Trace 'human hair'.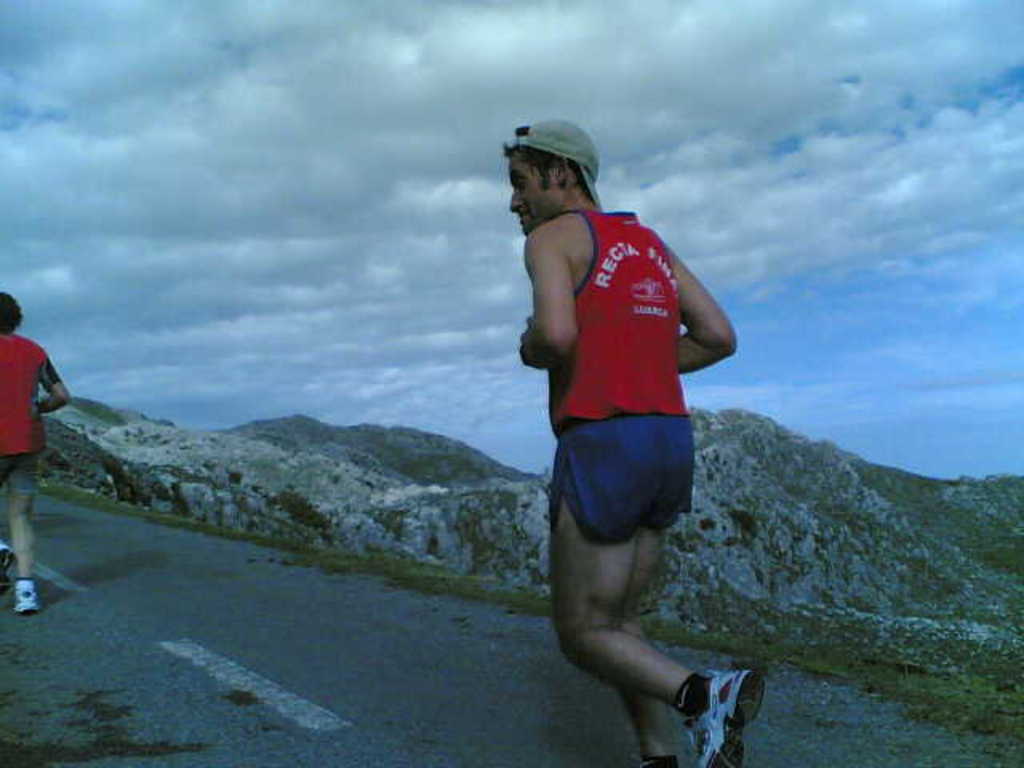
Traced to (x1=0, y1=288, x2=24, y2=336).
